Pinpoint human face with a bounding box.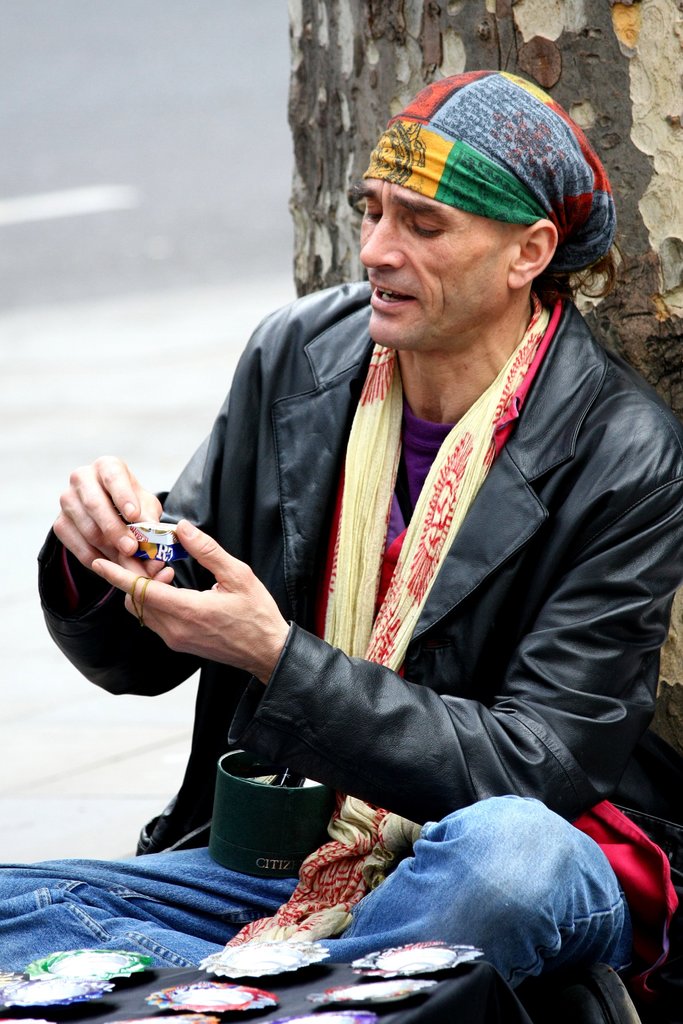
[x1=354, y1=182, x2=516, y2=344].
